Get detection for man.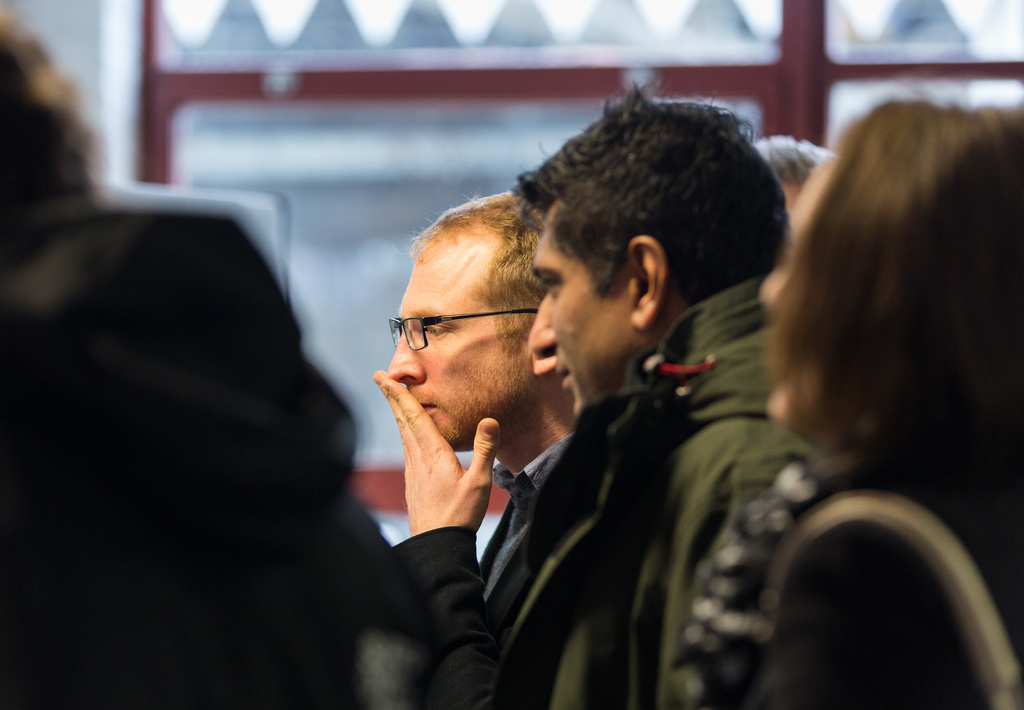
Detection: 500:80:816:709.
